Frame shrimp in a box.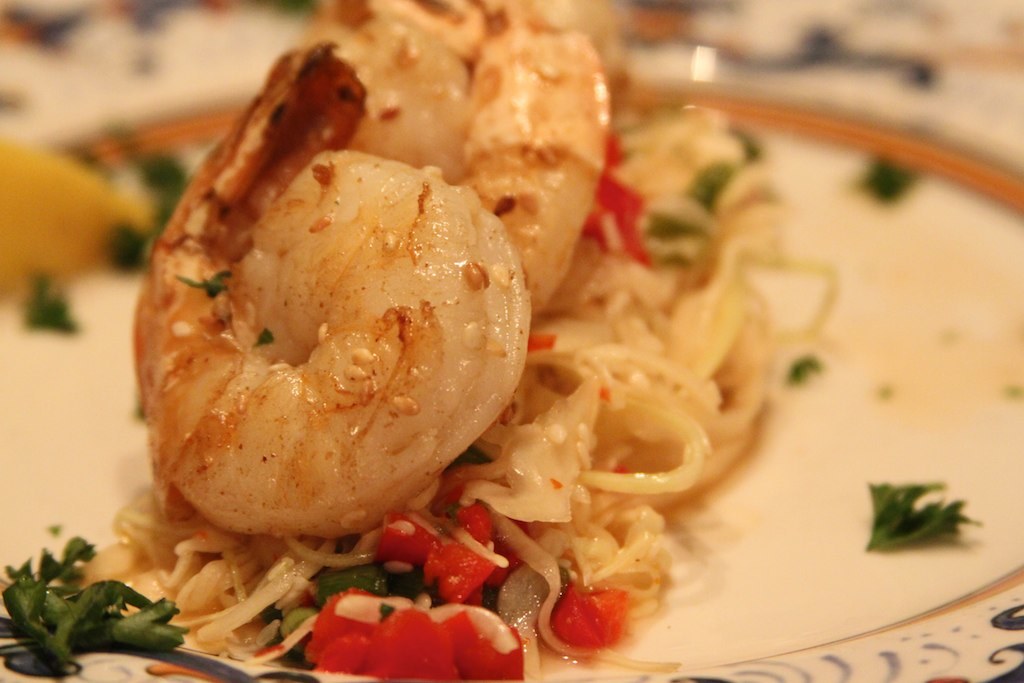
{"left": 298, "top": 0, "right": 607, "bottom": 303}.
